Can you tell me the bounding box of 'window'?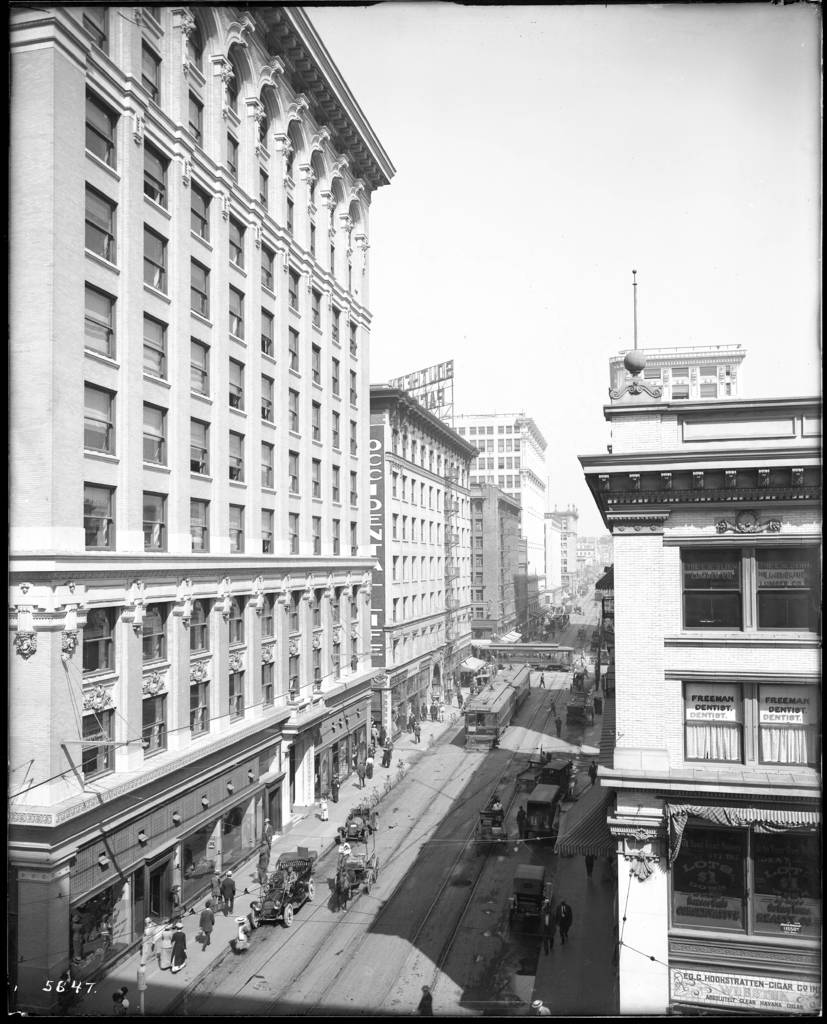
box=[142, 311, 172, 383].
